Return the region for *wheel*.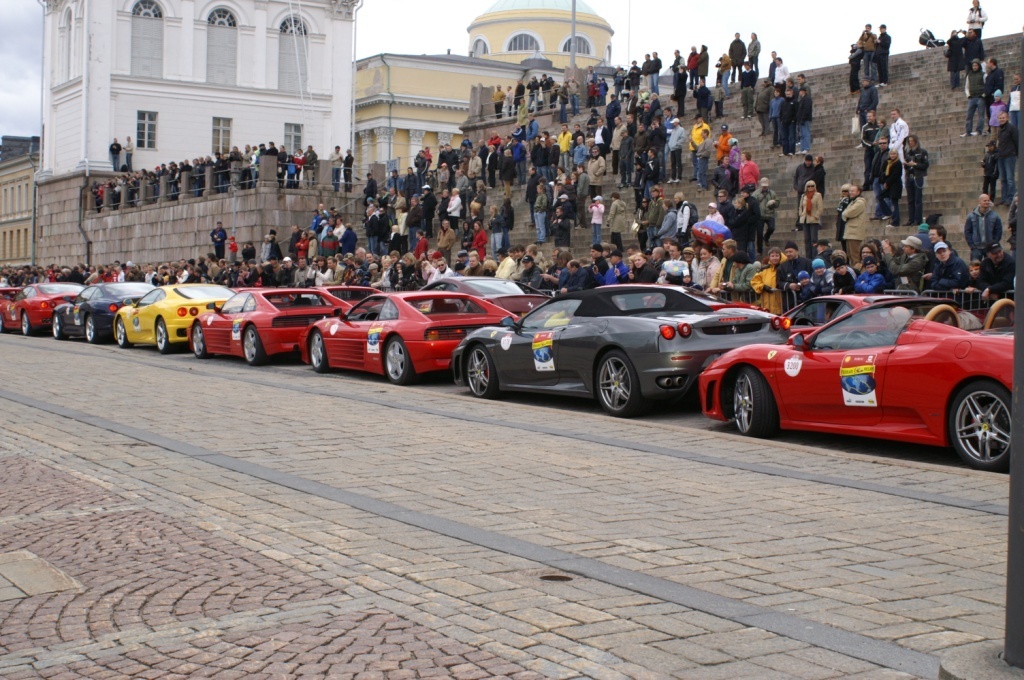
[x1=52, y1=316, x2=63, y2=341].
